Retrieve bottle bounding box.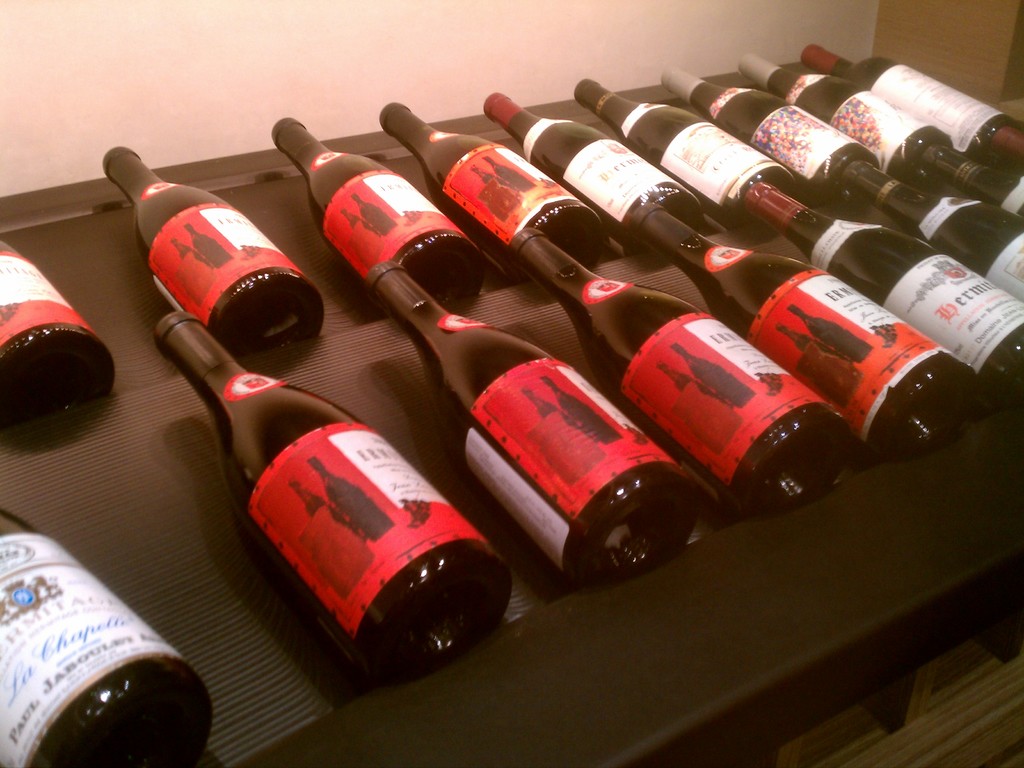
Bounding box: rect(96, 145, 324, 355).
